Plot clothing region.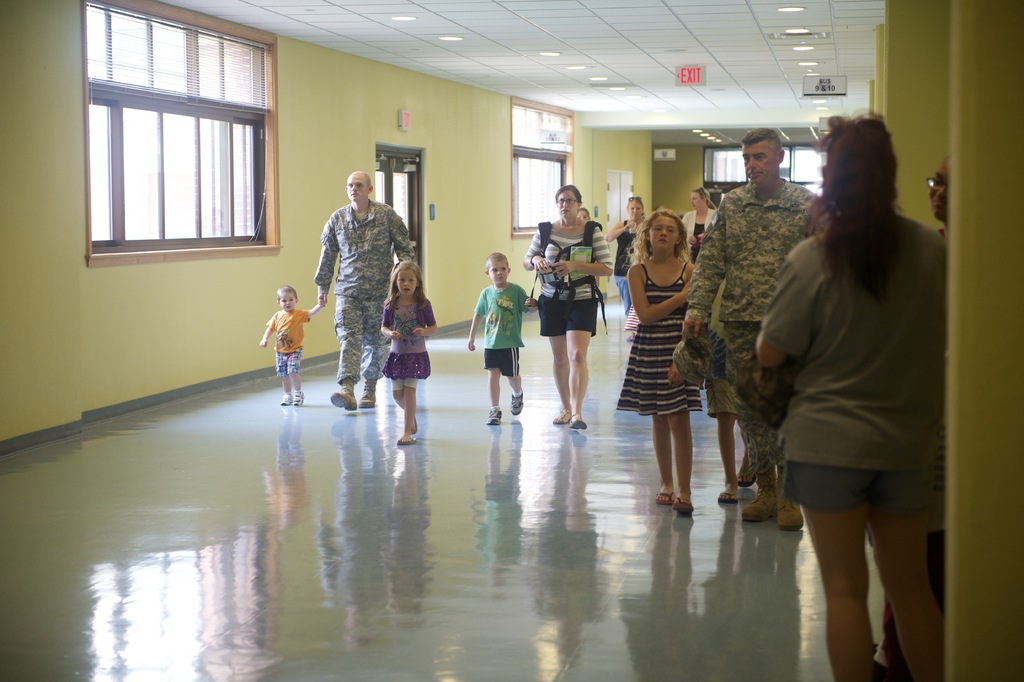
Plotted at {"x1": 762, "y1": 178, "x2": 937, "y2": 526}.
